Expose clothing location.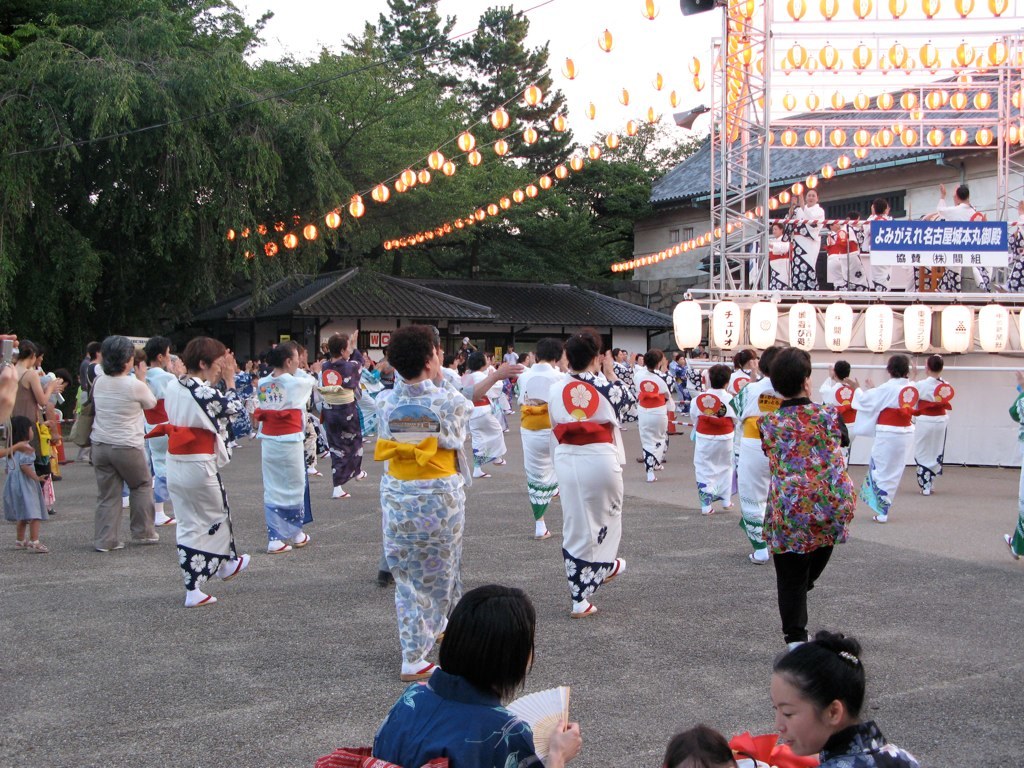
Exposed at left=1014, top=387, right=1023, bottom=562.
